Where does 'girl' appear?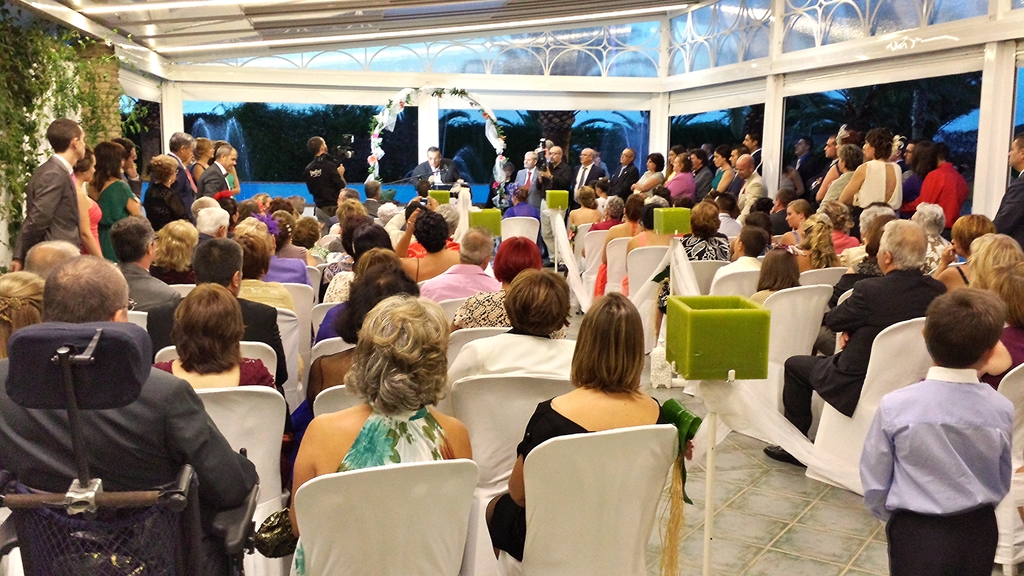
Appears at (x1=228, y1=223, x2=268, y2=277).
